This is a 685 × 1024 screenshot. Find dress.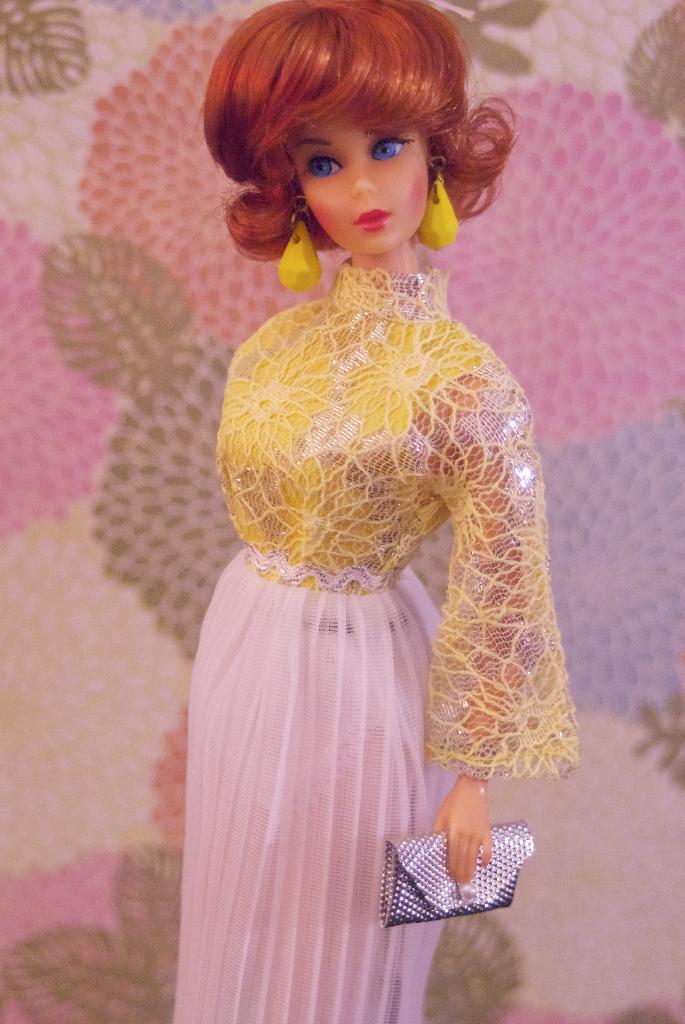
Bounding box: Rect(166, 145, 555, 909).
